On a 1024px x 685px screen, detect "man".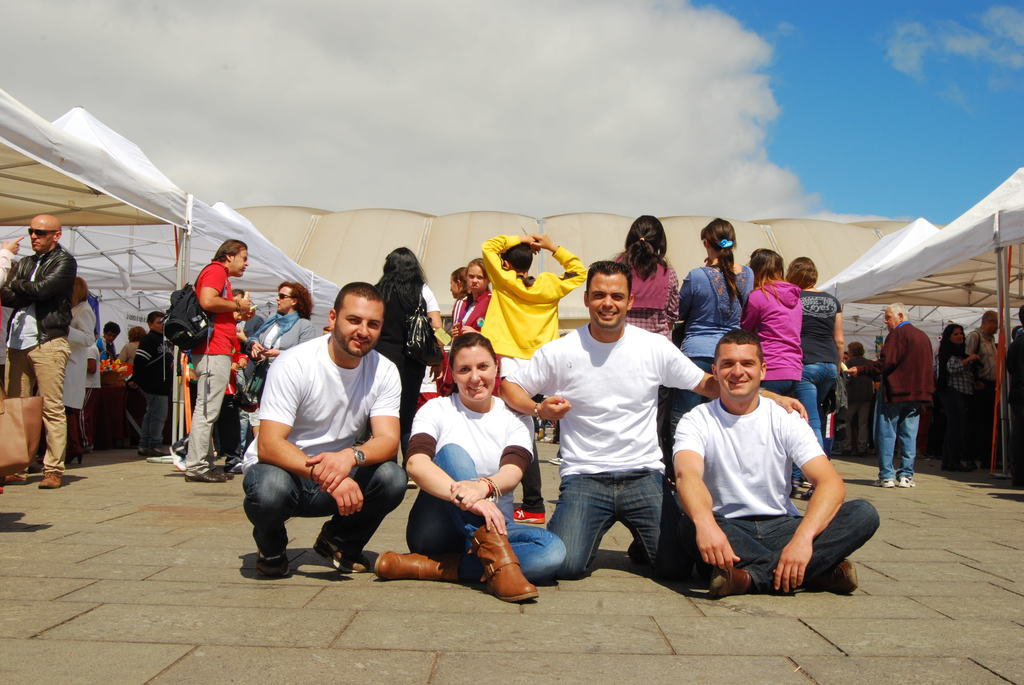
<bbox>161, 235, 254, 483</bbox>.
